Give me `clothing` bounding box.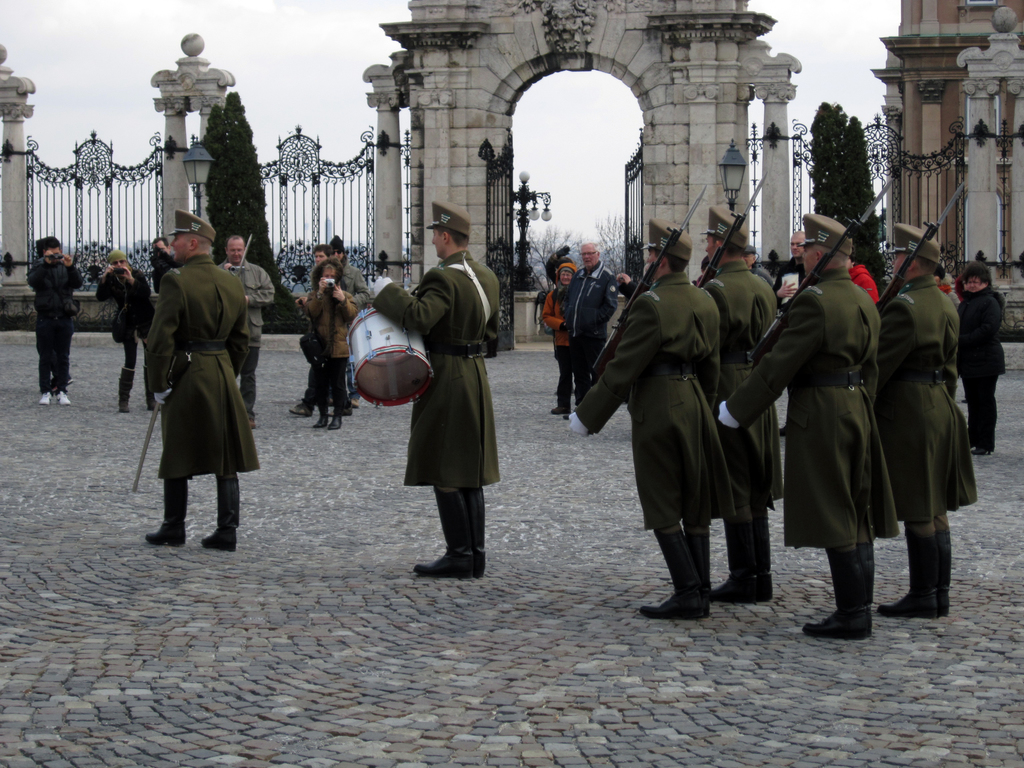
bbox=(25, 259, 76, 390).
